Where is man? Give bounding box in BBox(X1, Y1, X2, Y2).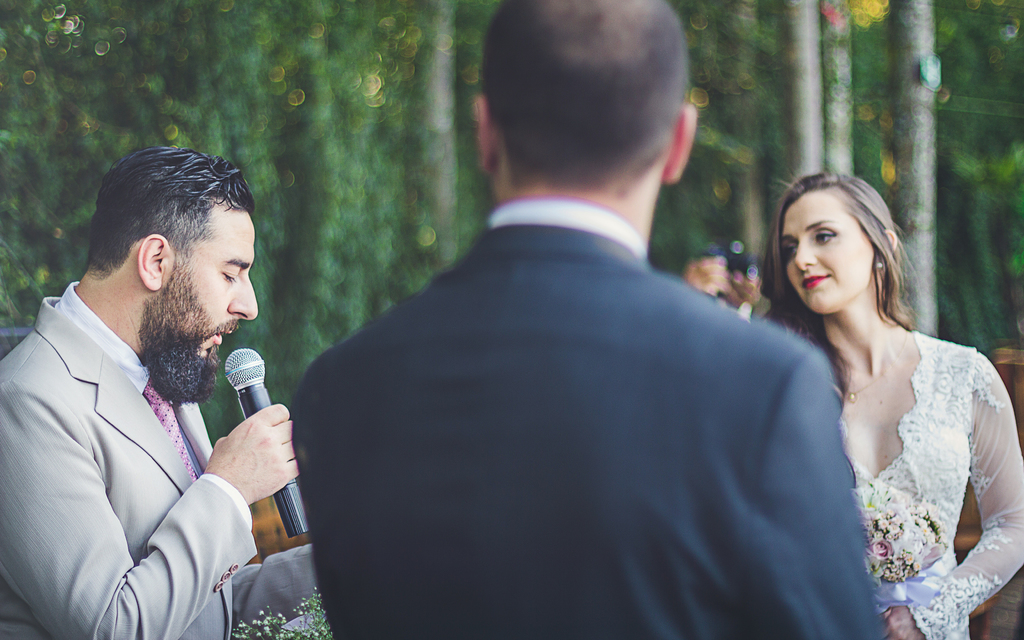
BBox(289, 1, 916, 639).
